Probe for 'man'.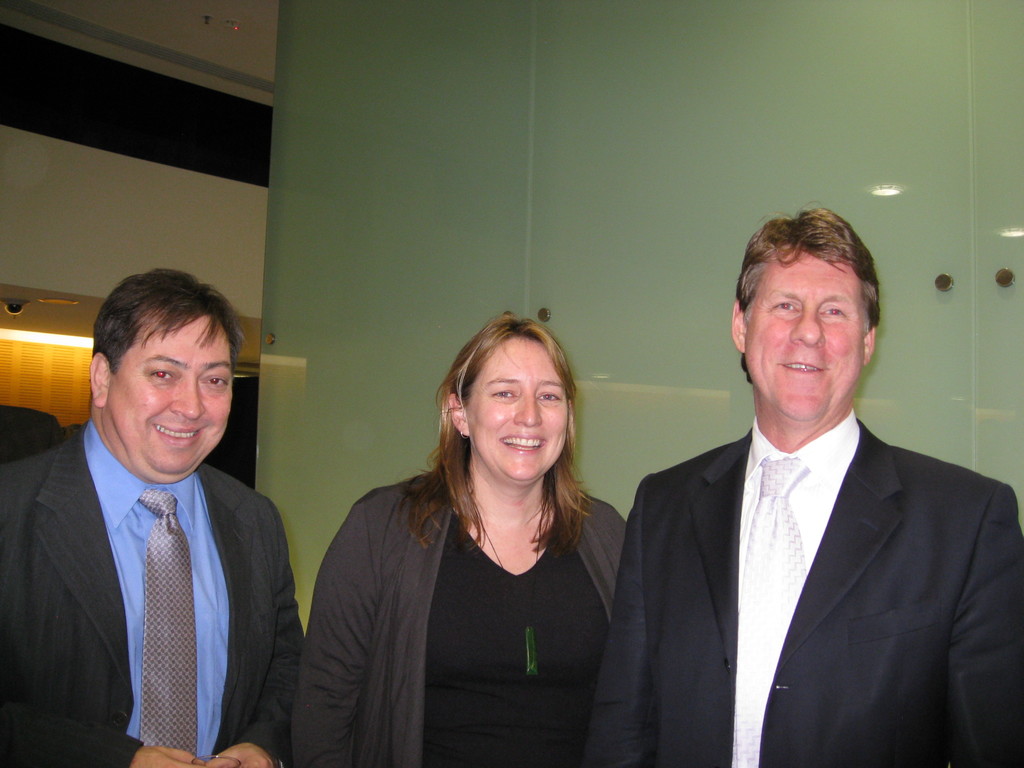
Probe result: locate(0, 266, 307, 767).
